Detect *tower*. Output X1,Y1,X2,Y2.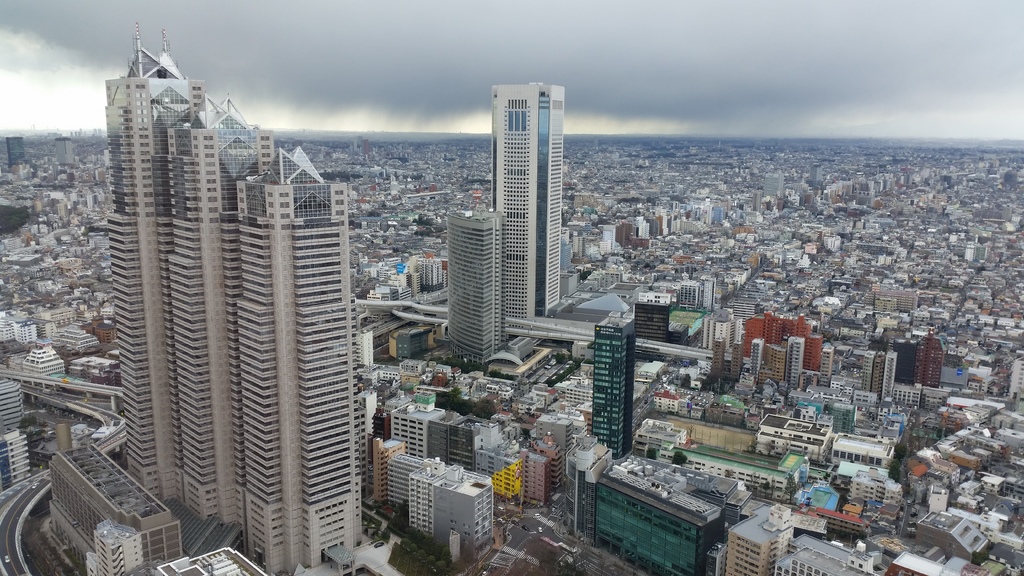
0,374,32,434.
